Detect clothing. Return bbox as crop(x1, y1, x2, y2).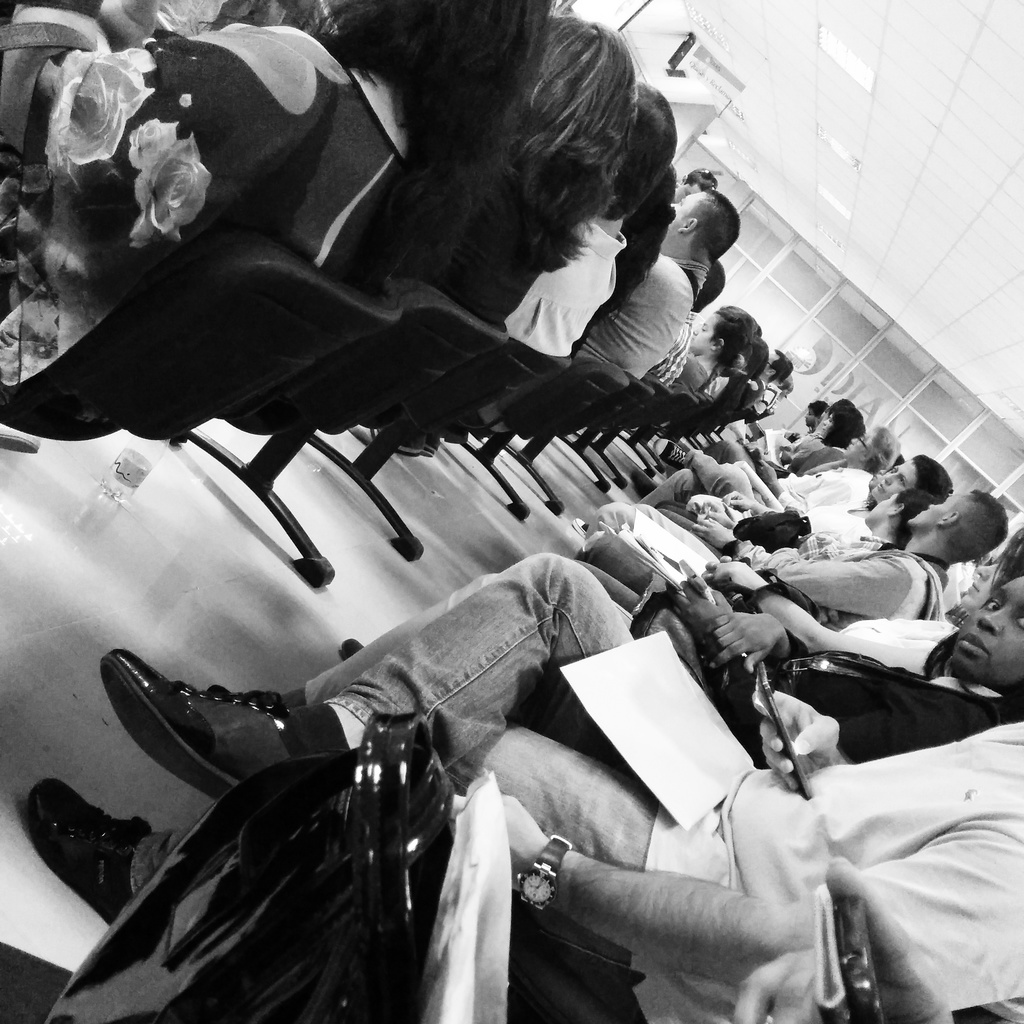
crop(578, 252, 712, 379).
